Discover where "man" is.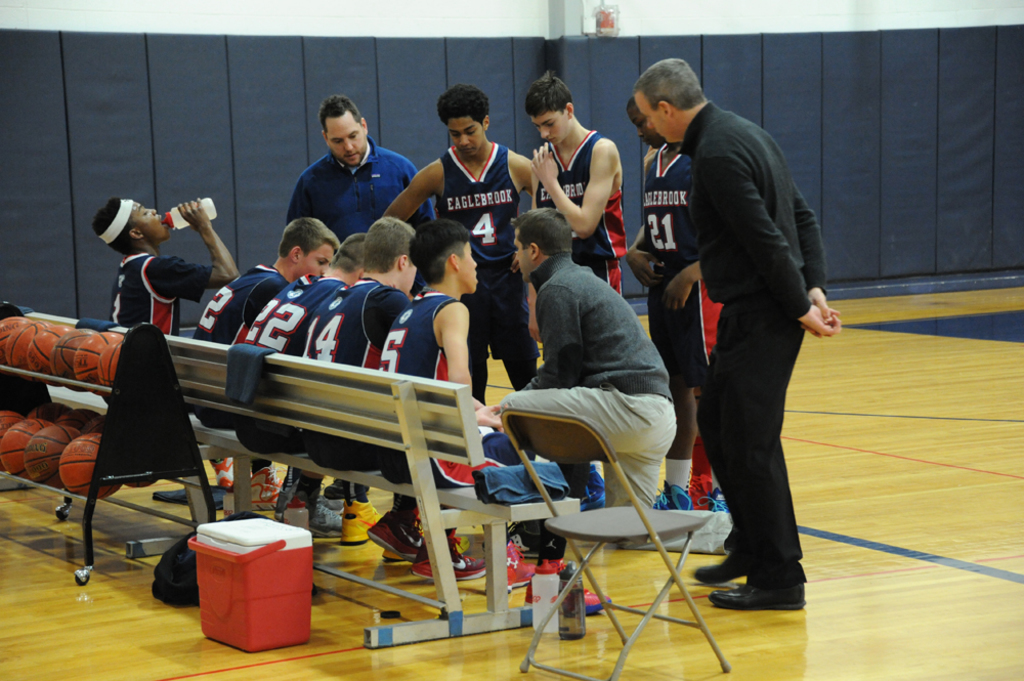
Discovered at (x1=478, y1=207, x2=739, y2=563).
